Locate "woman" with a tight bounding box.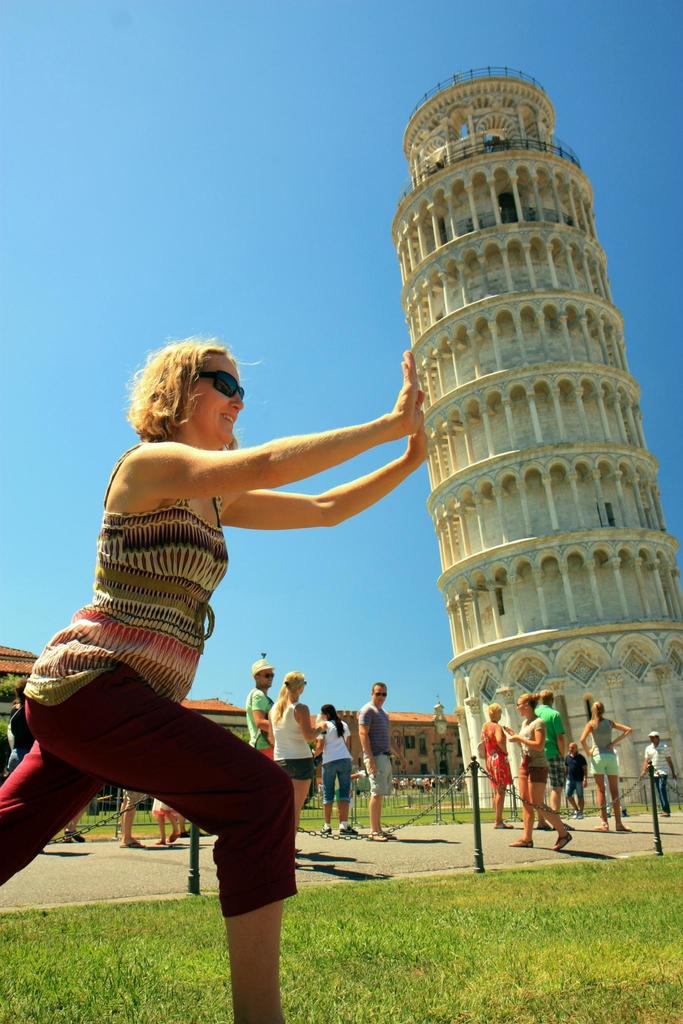
[x1=481, y1=700, x2=518, y2=828].
